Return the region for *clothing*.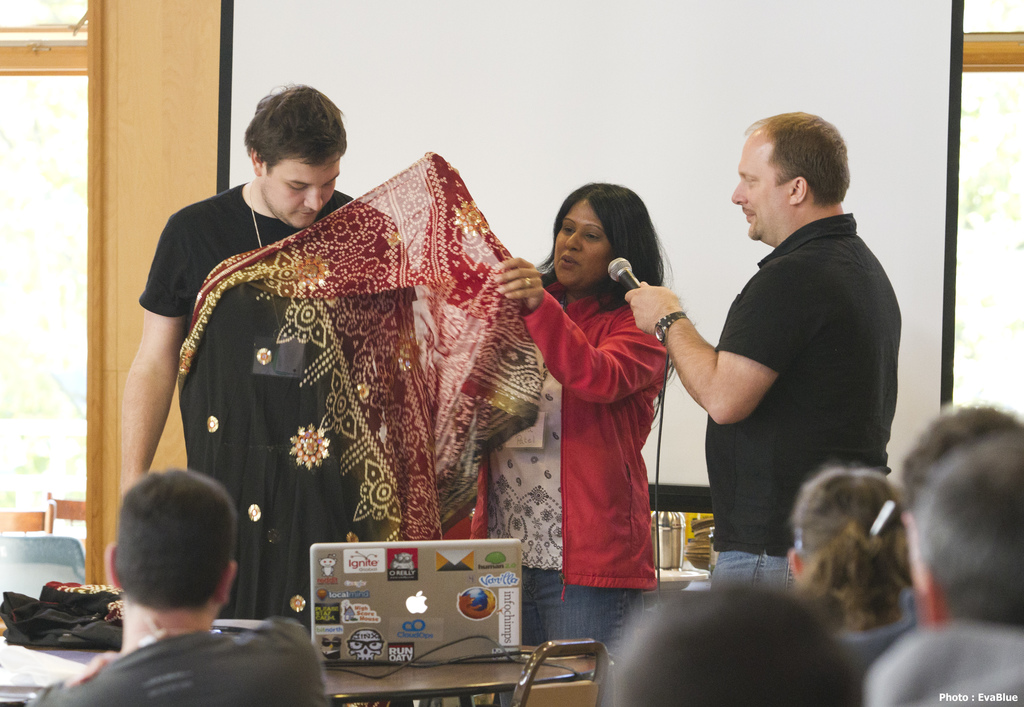
(854, 638, 1023, 706).
